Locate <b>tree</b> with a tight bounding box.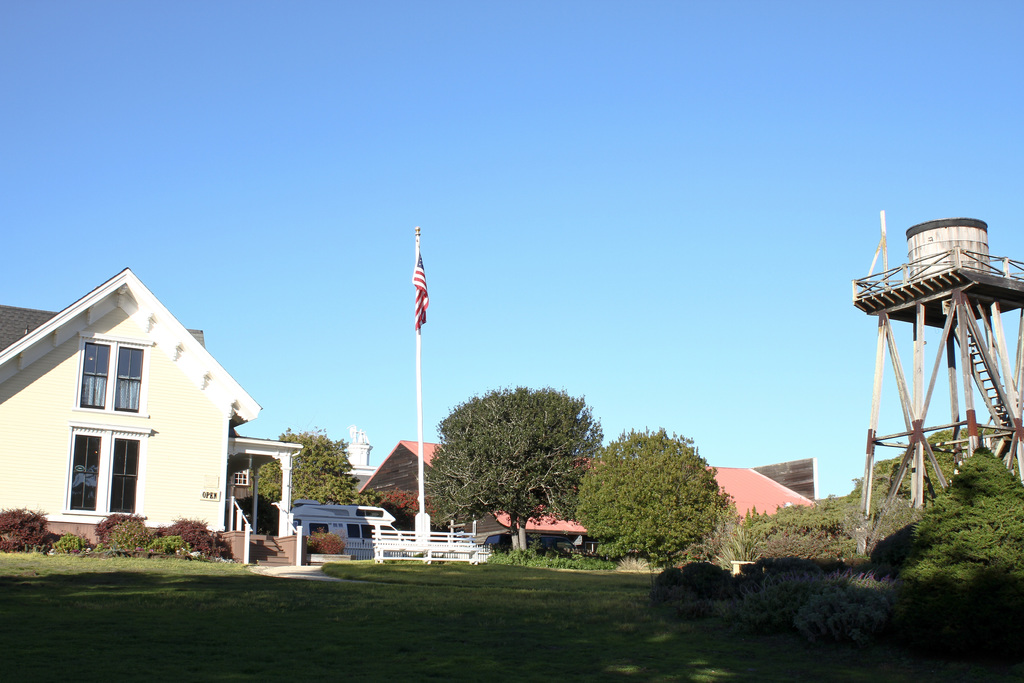
detection(250, 424, 386, 528).
